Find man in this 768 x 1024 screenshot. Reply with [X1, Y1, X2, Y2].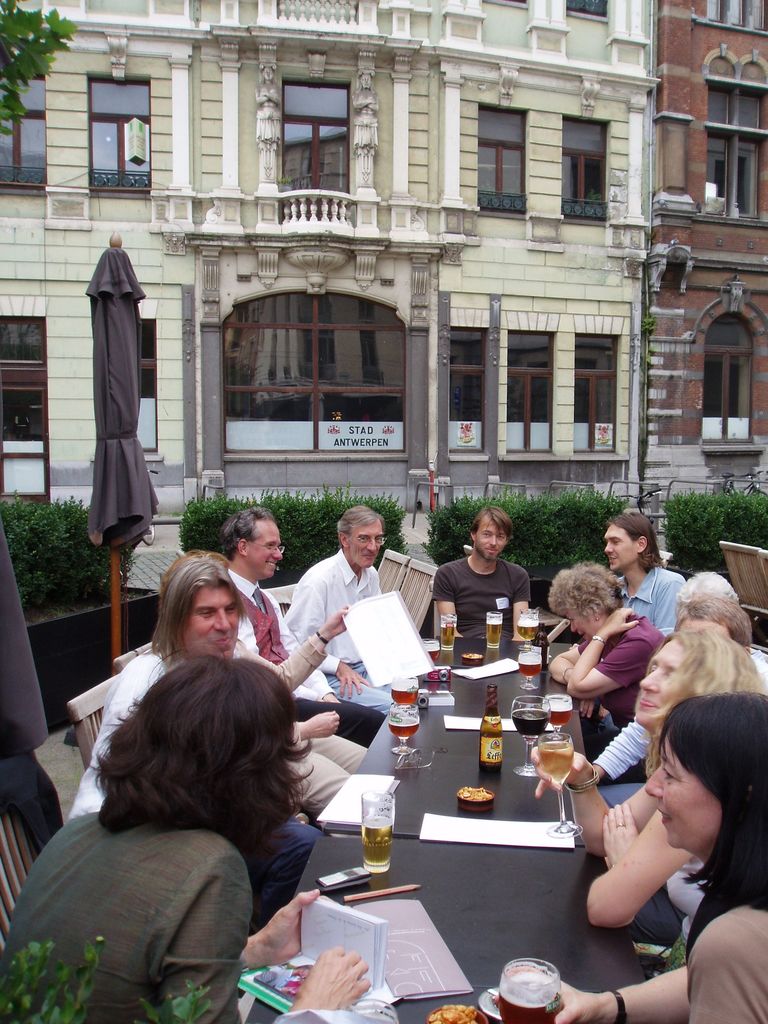
[292, 512, 413, 724].
